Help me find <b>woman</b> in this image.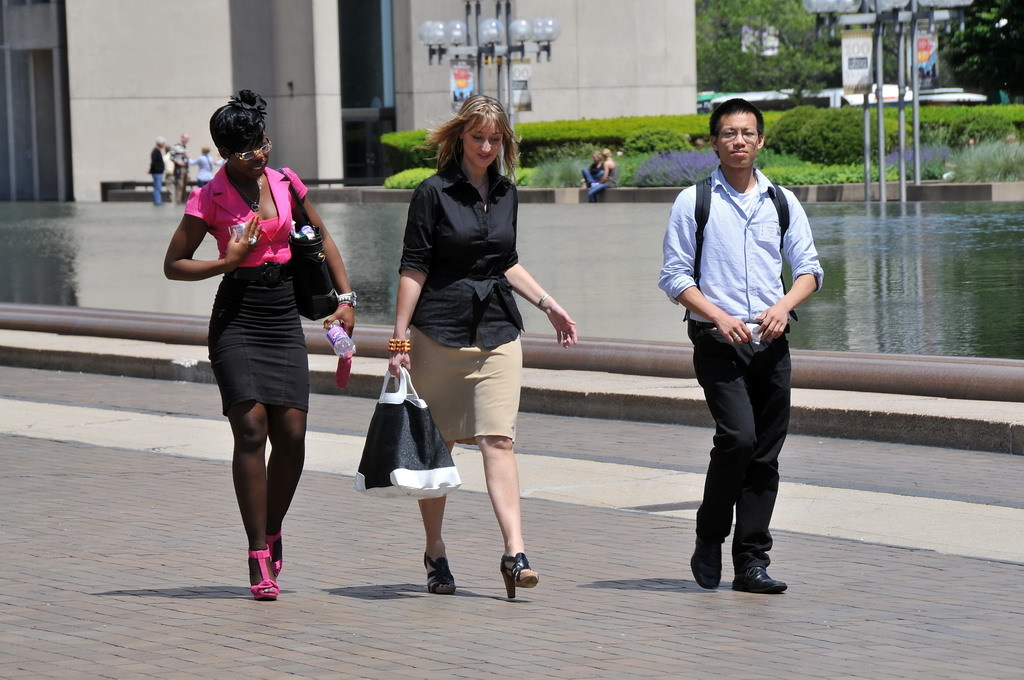
Found it: detection(579, 151, 600, 184).
